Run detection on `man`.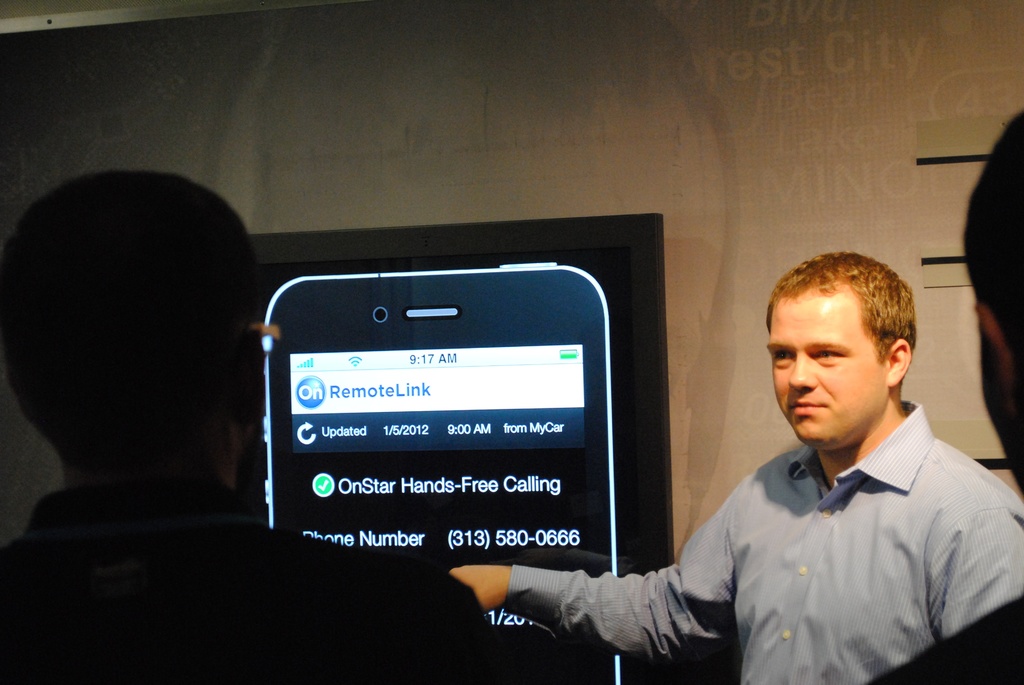
Result: {"left": 449, "top": 248, "right": 1023, "bottom": 684}.
